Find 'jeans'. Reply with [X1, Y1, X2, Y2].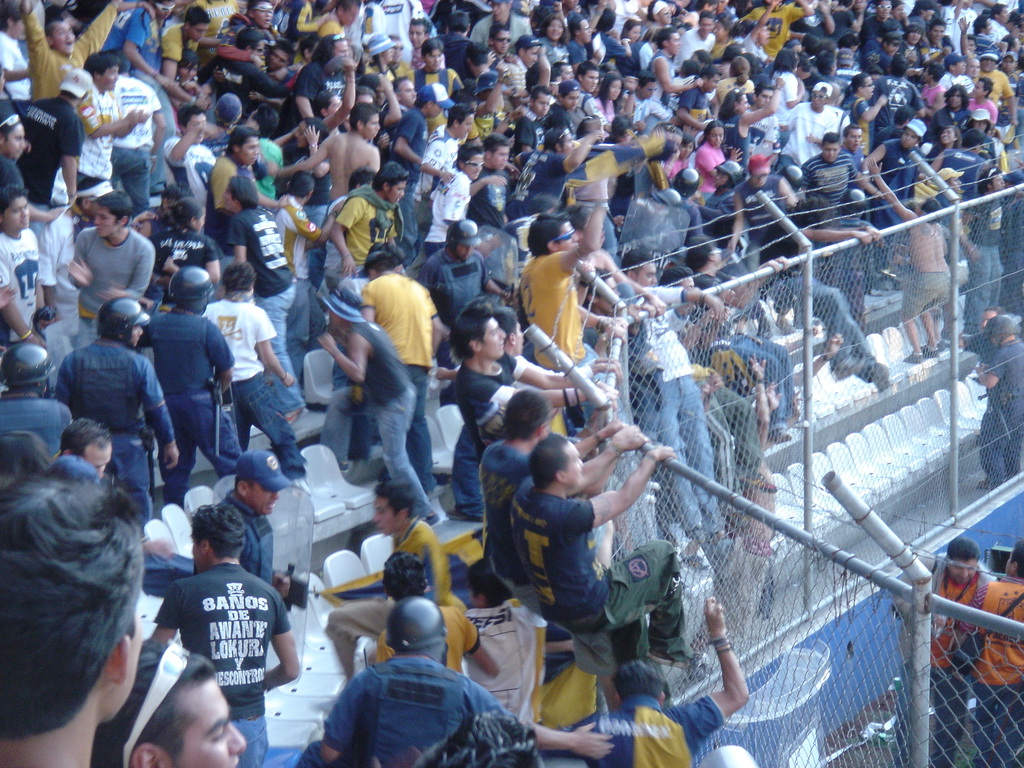
[99, 426, 149, 531].
